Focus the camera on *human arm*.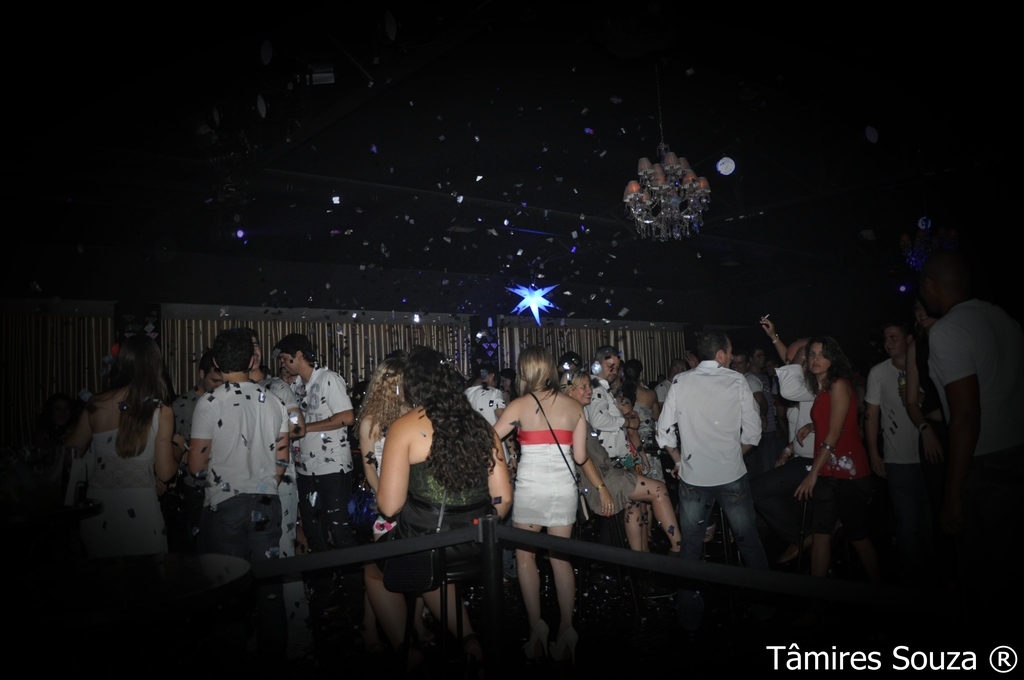
Focus region: l=484, t=426, r=513, b=519.
